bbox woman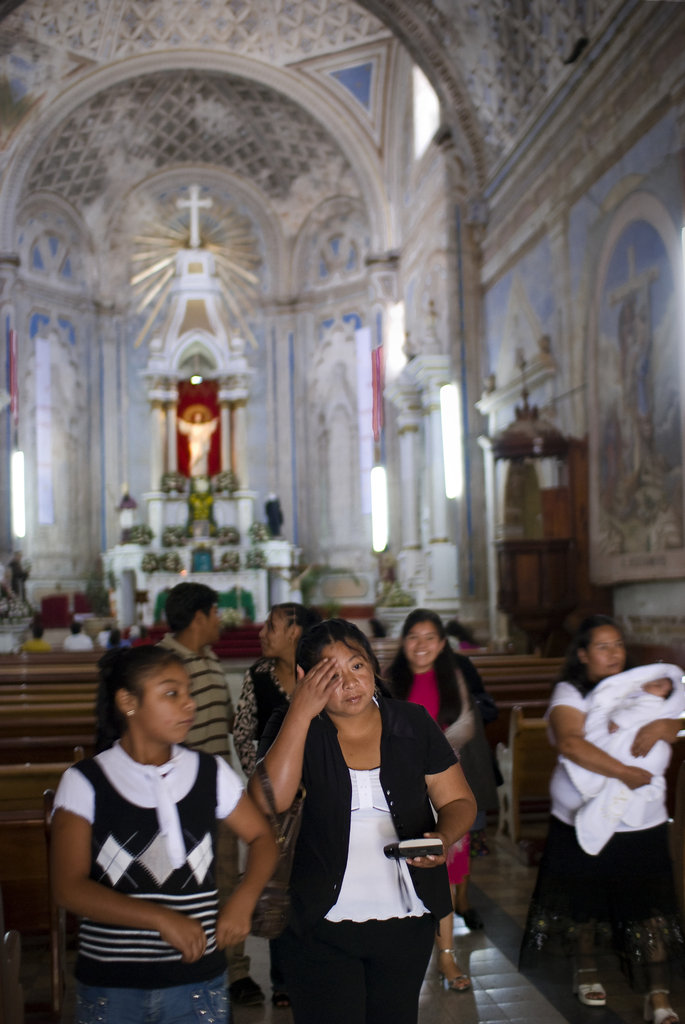
region(379, 604, 482, 988)
